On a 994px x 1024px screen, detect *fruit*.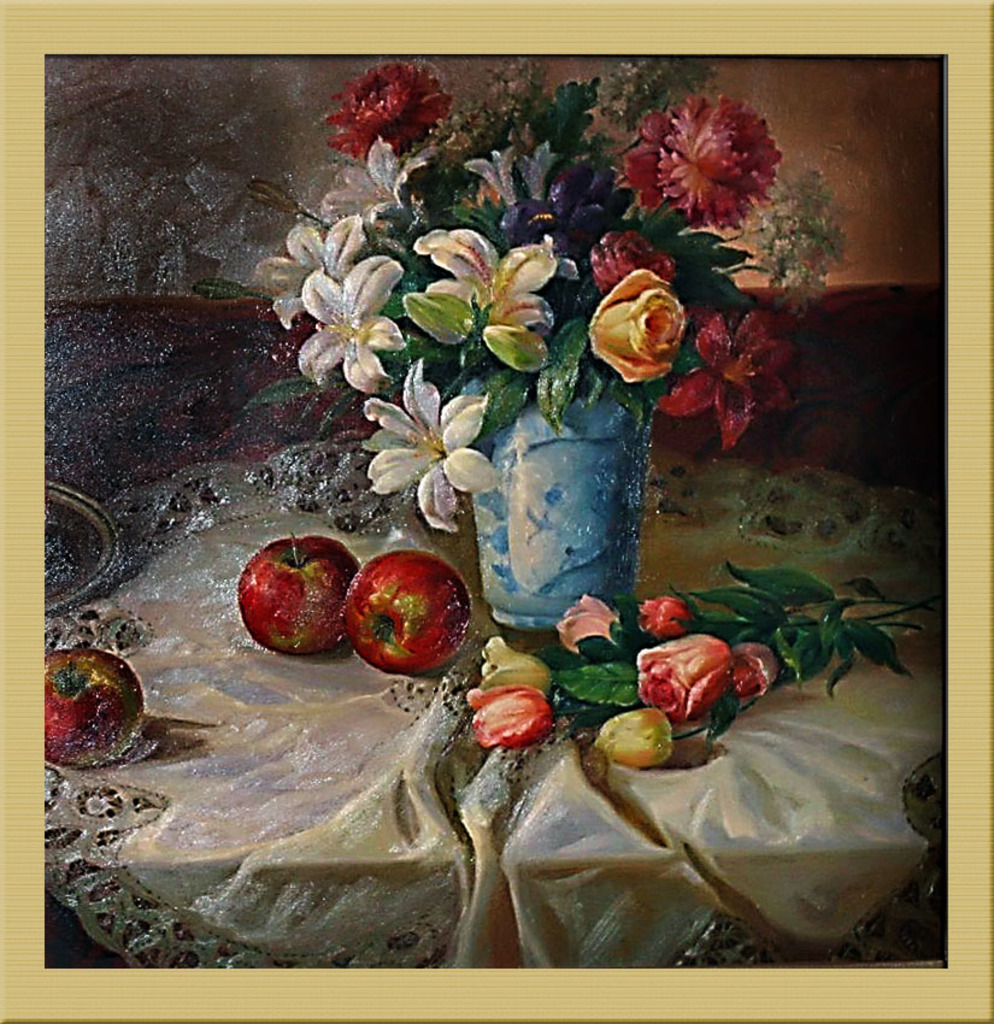
Rect(348, 555, 472, 685).
